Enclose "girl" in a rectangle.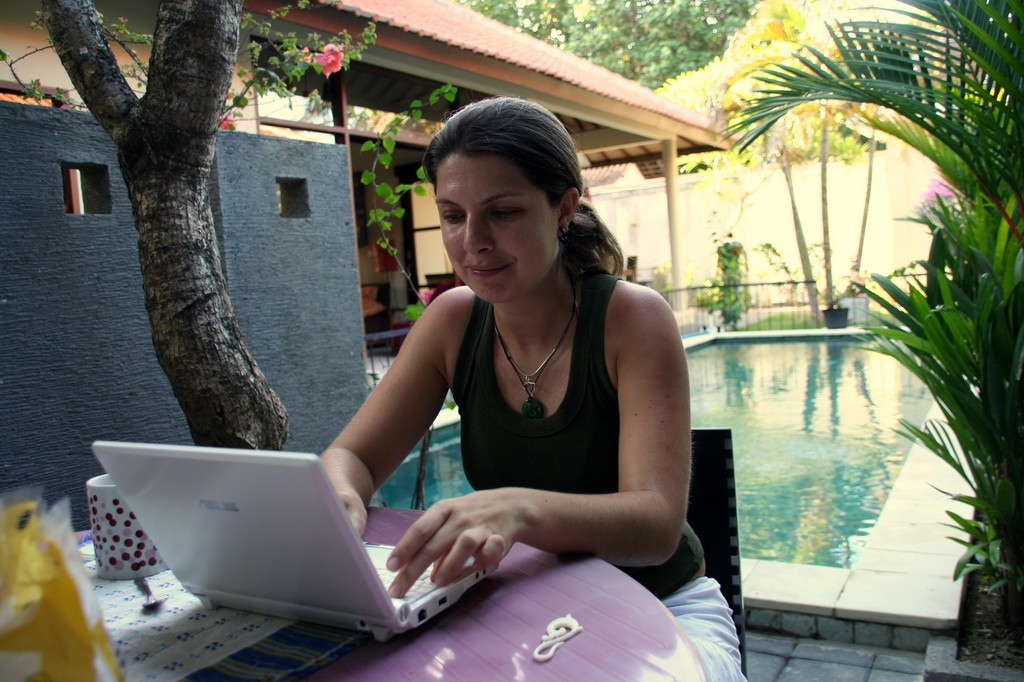
crop(316, 91, 746, 681).
